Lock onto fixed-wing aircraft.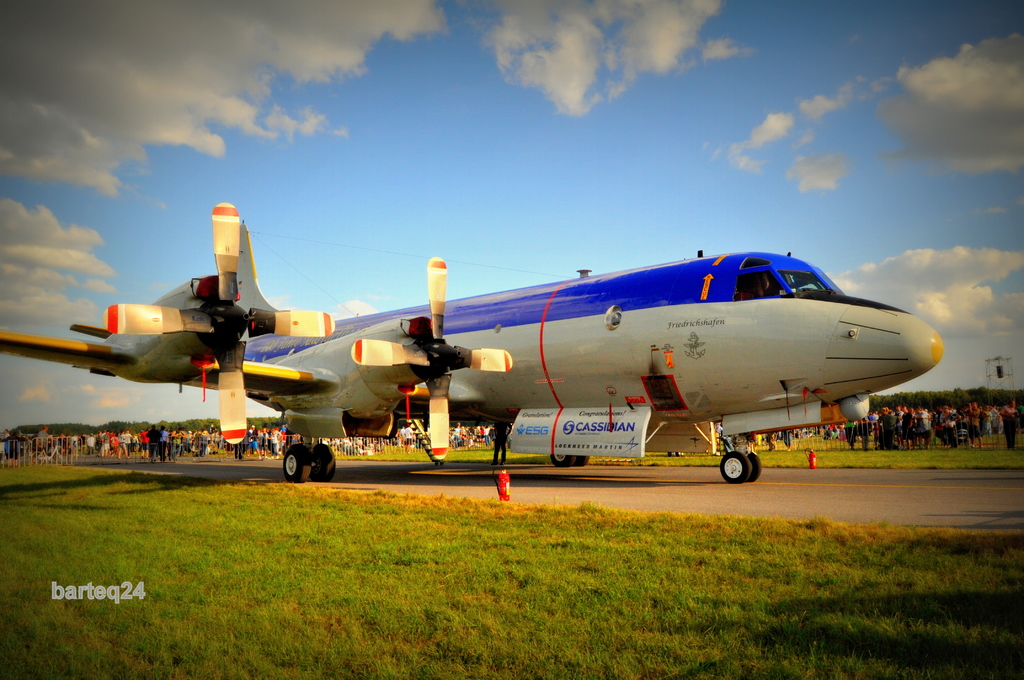
Locked: l=0, t=198, r=947, b=483.
